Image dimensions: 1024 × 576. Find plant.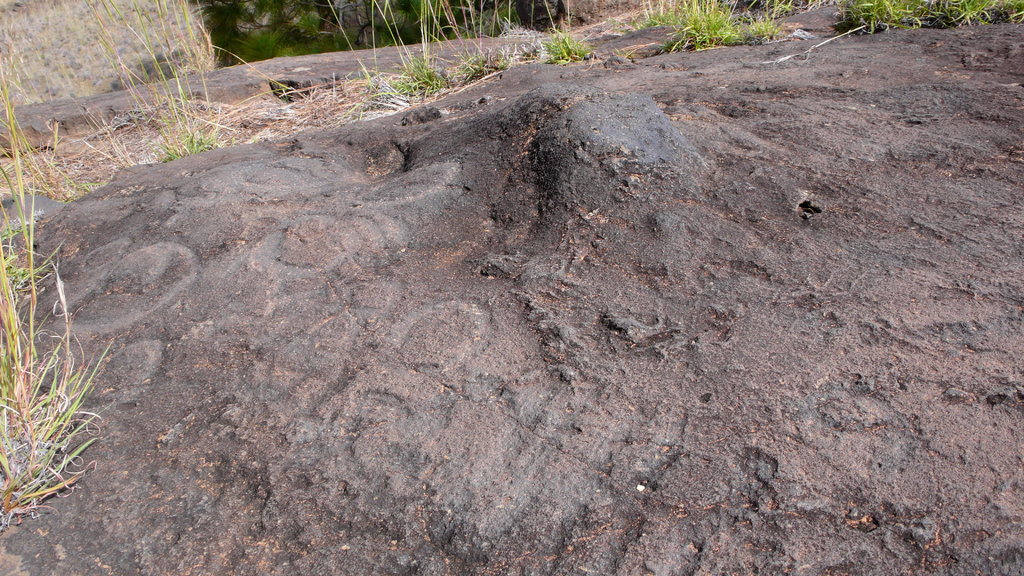
locate(673, 0, 733, 45).
